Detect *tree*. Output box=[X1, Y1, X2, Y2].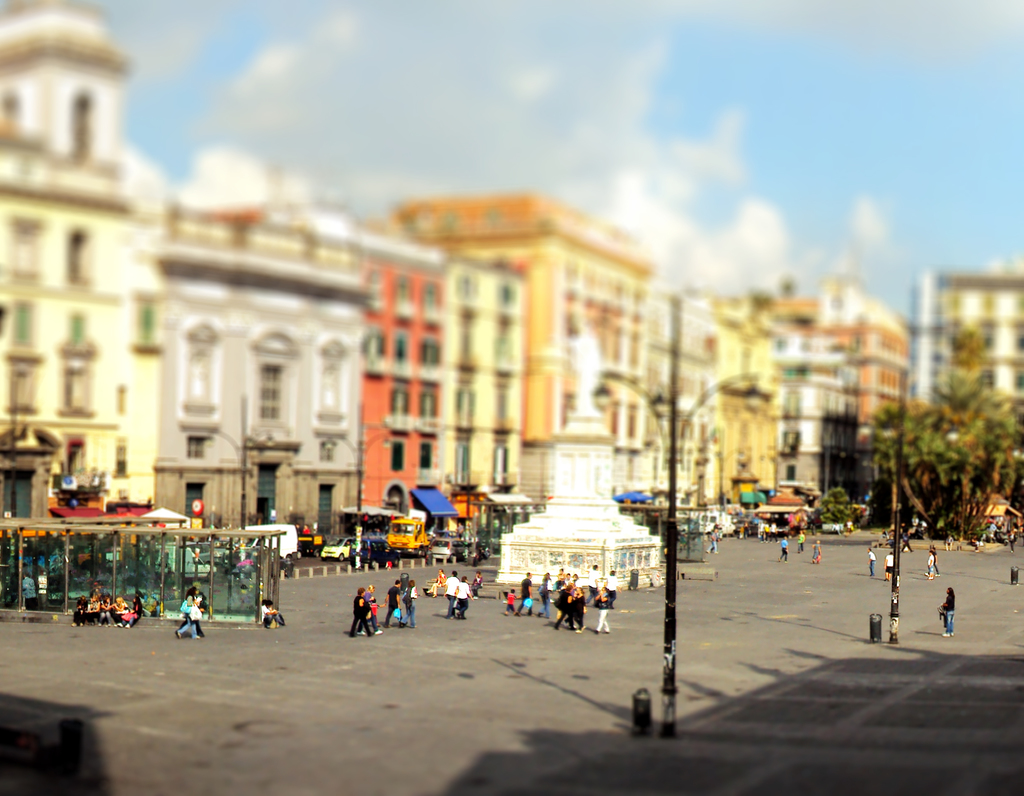
box=[813, 485, 854, 525].
